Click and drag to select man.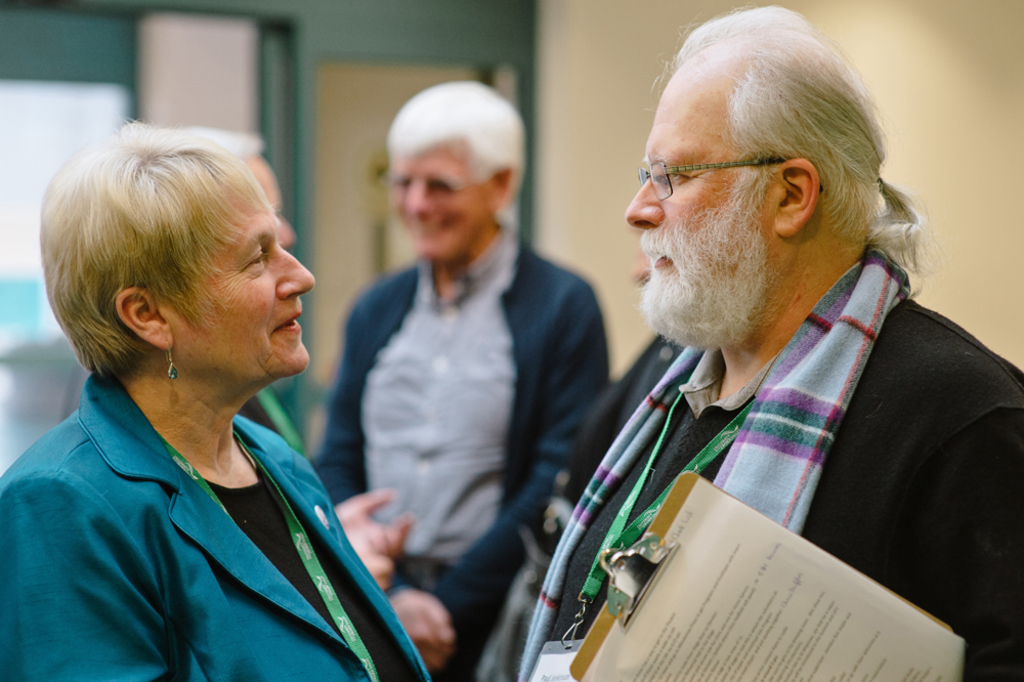
Selection: 301:80:610:681.
